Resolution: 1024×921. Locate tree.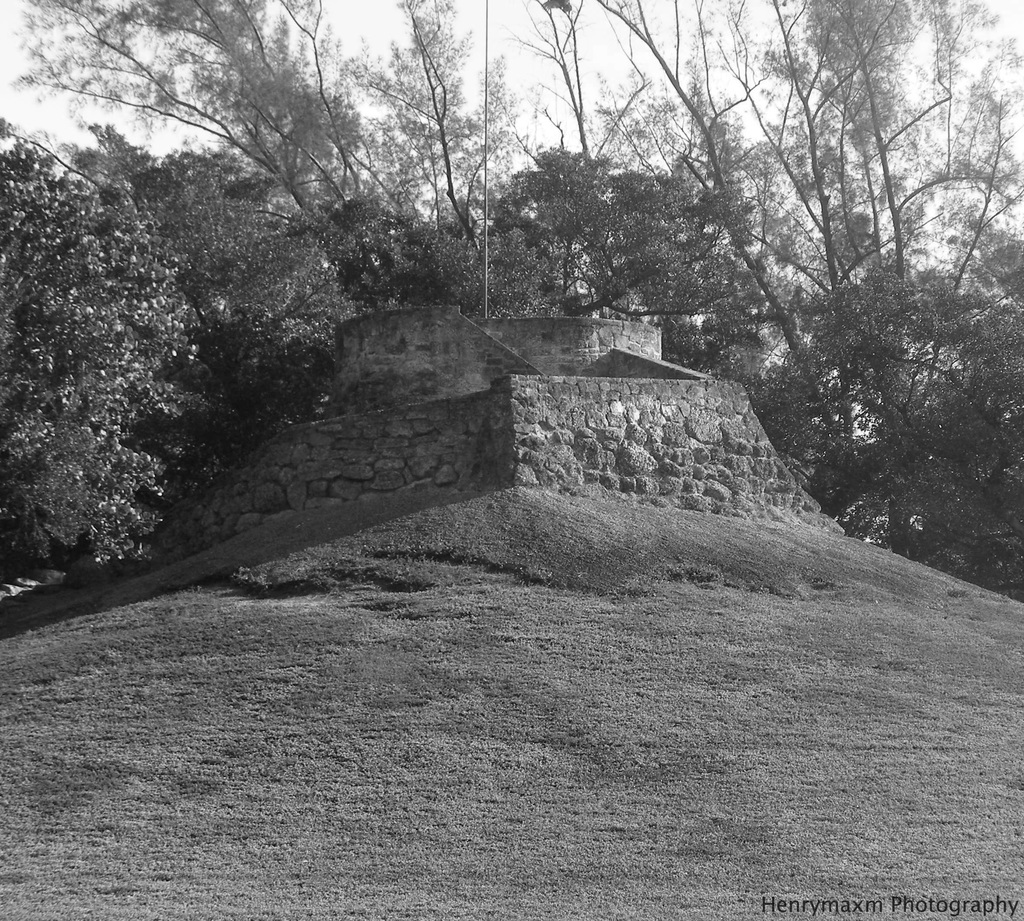
(x1=488, y1=143, x2=778, y2=326).
